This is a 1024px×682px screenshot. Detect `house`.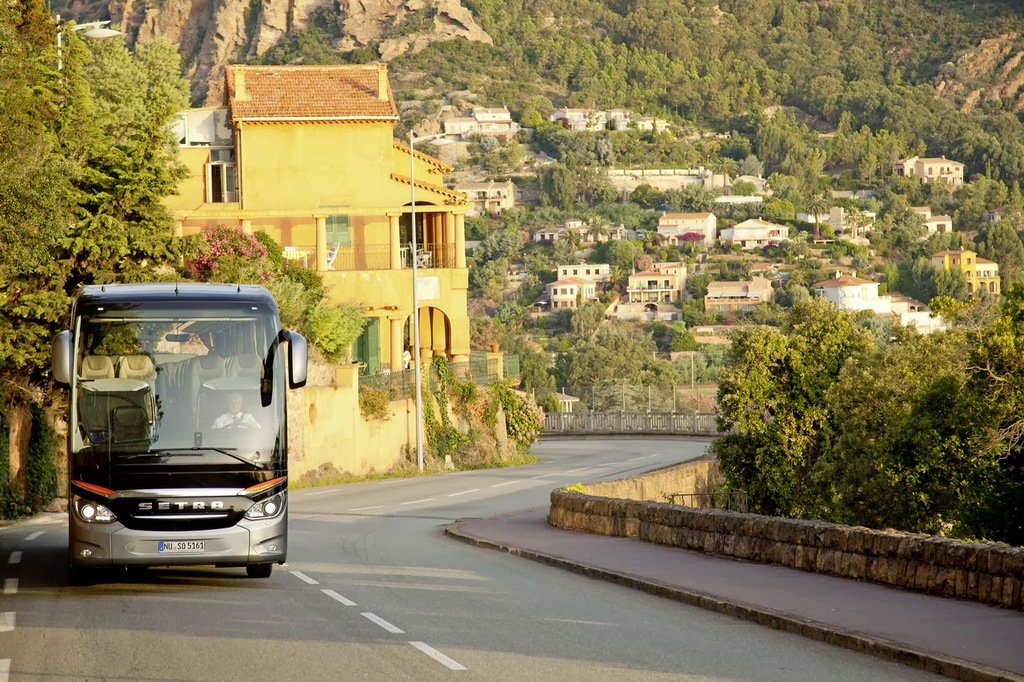
661, 214, 712, 261.
